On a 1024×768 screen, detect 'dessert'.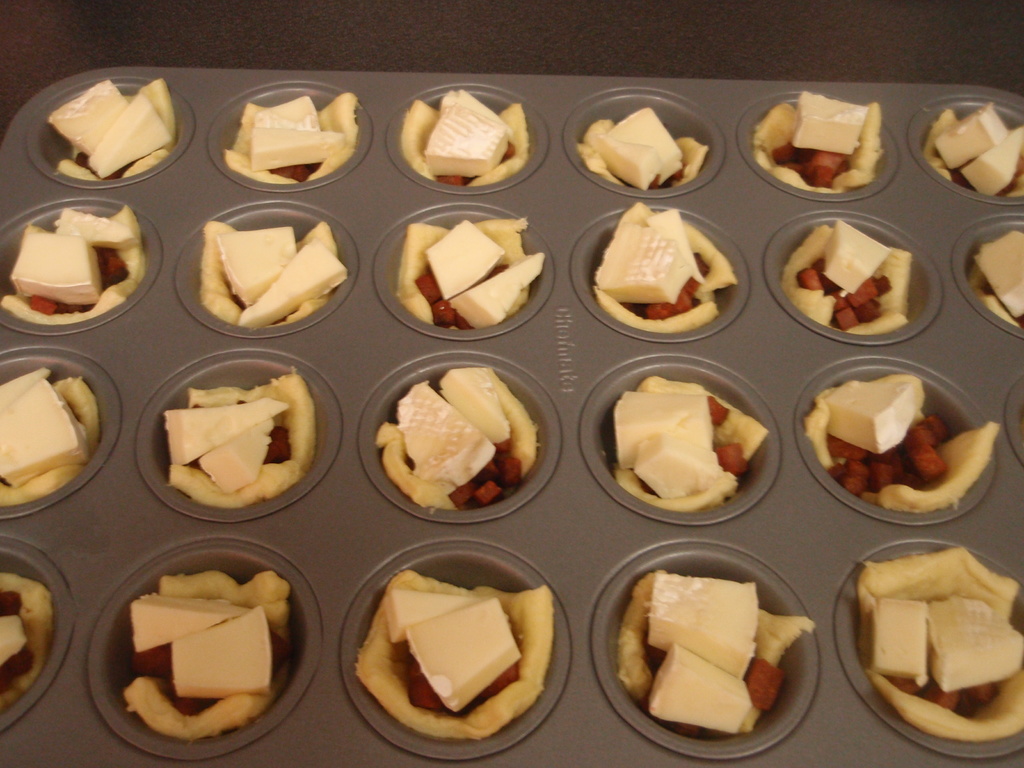
{"x1": 52, "y1": 86, "x2": 203, "y2": 189}.
